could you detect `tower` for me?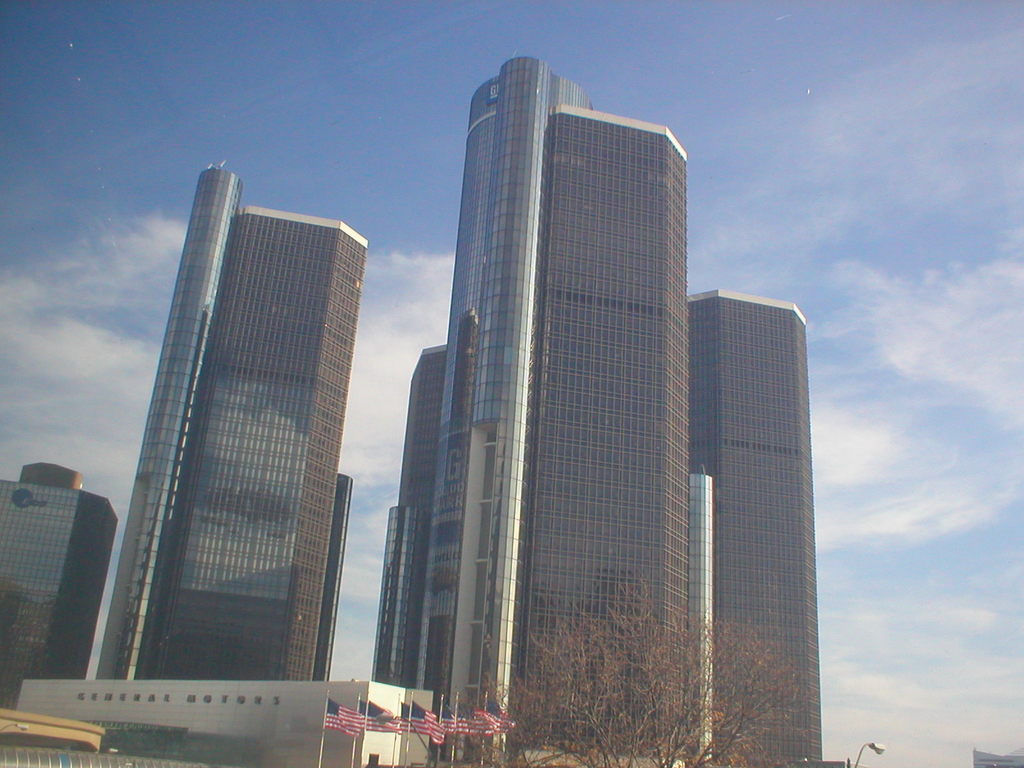
Detection result: (left=83, top=128, right=381, bottom=709).
